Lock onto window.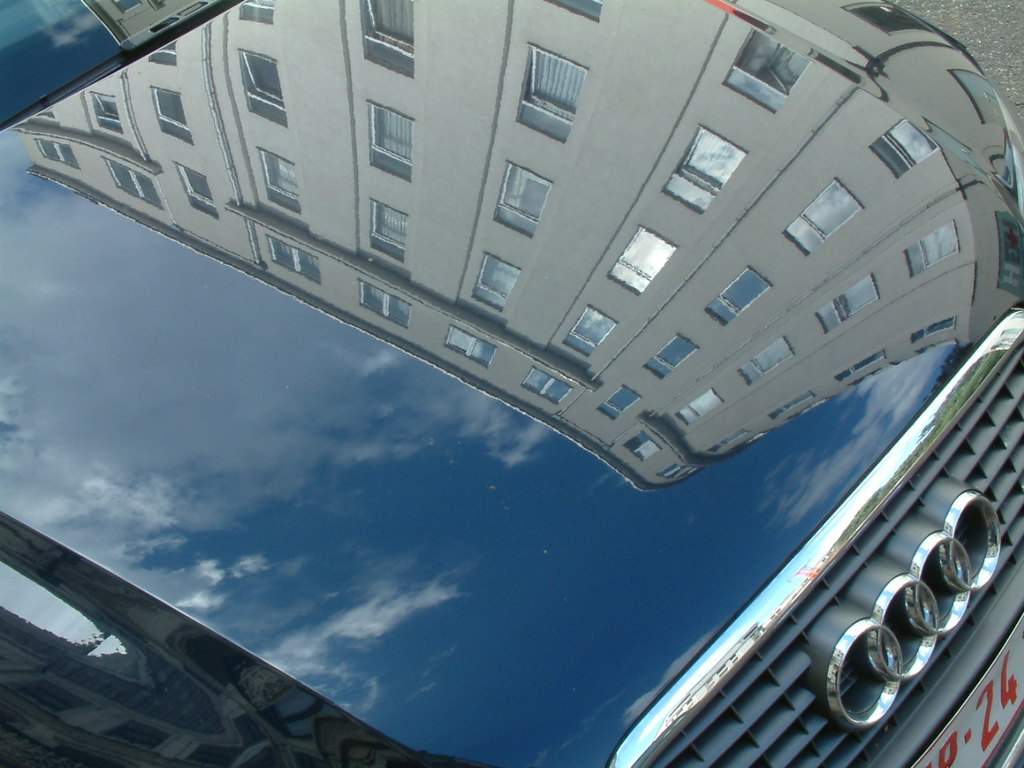
Locked: <bbox>698, 266, 773, 321</bbox>.
